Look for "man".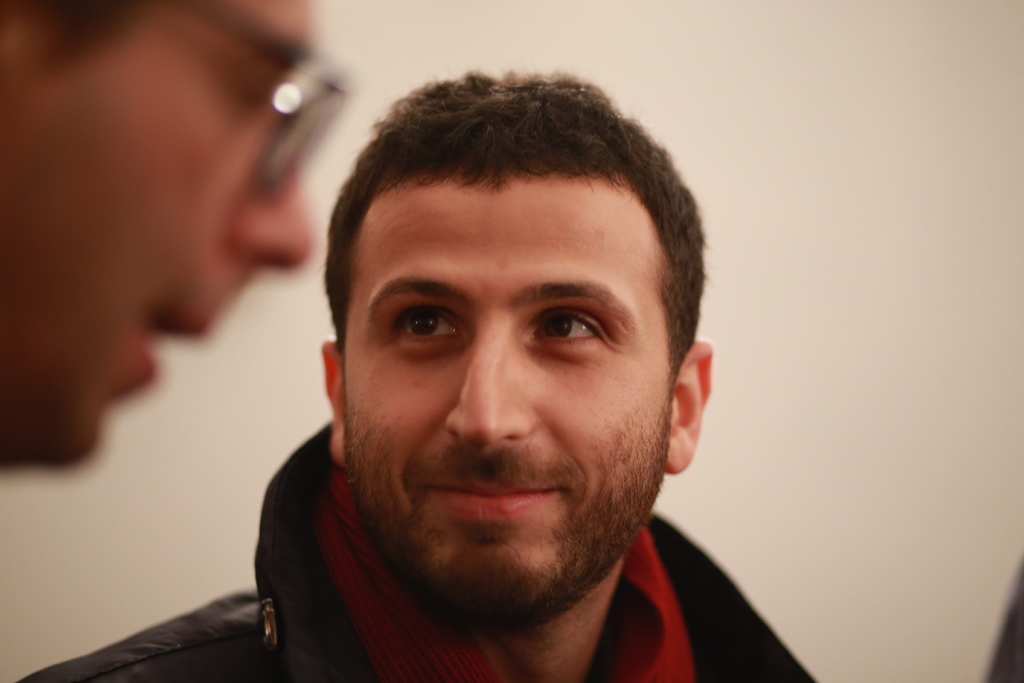
Found: box(0, 0, 352, 469).
